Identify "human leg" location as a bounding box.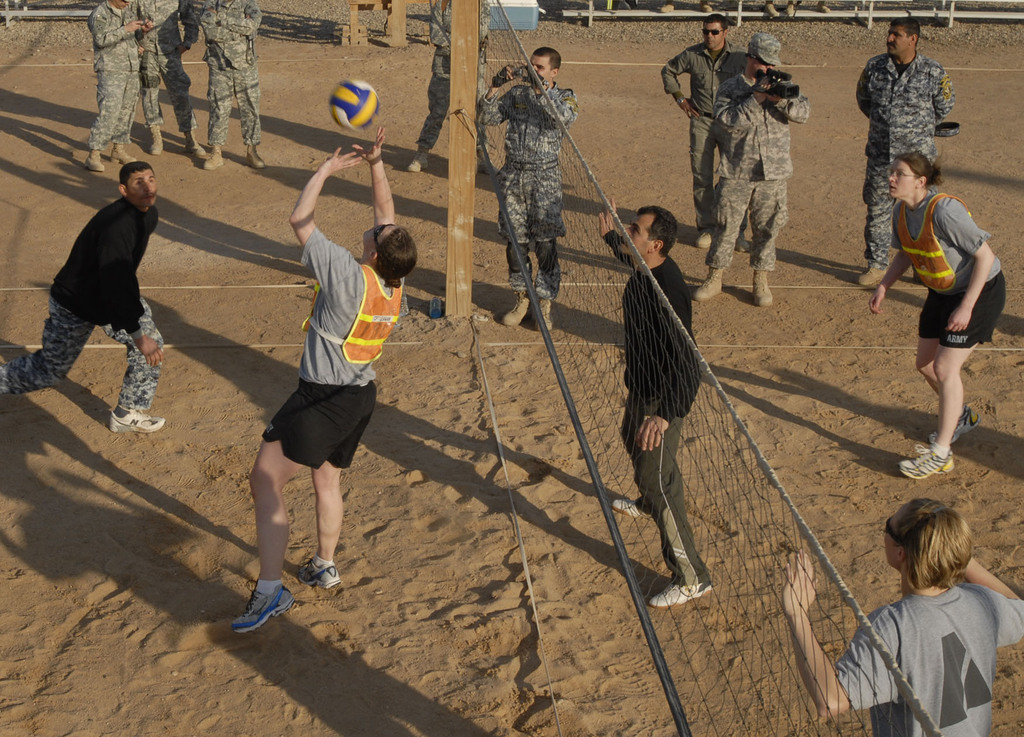
detection(918, 285, 977, 433).
